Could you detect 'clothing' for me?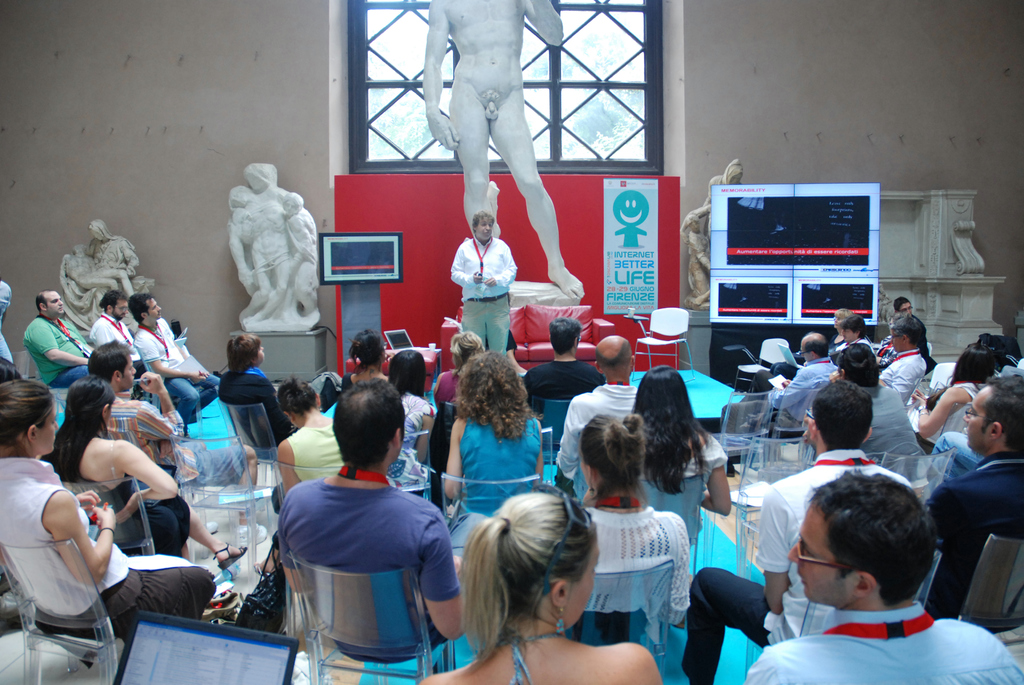
Detection result: crop(18, 311, 94, 388).
